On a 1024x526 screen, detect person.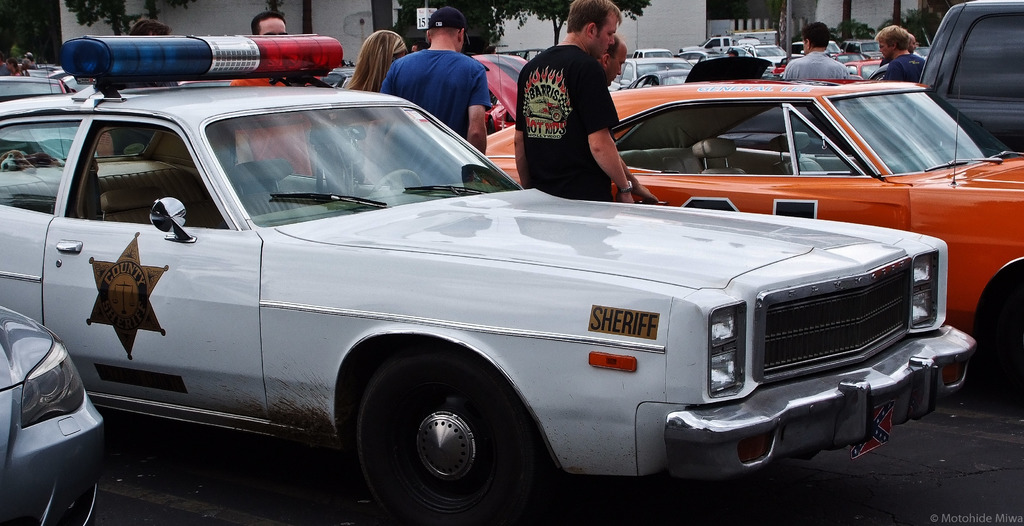
Rect(782, 15, 852, 81).
